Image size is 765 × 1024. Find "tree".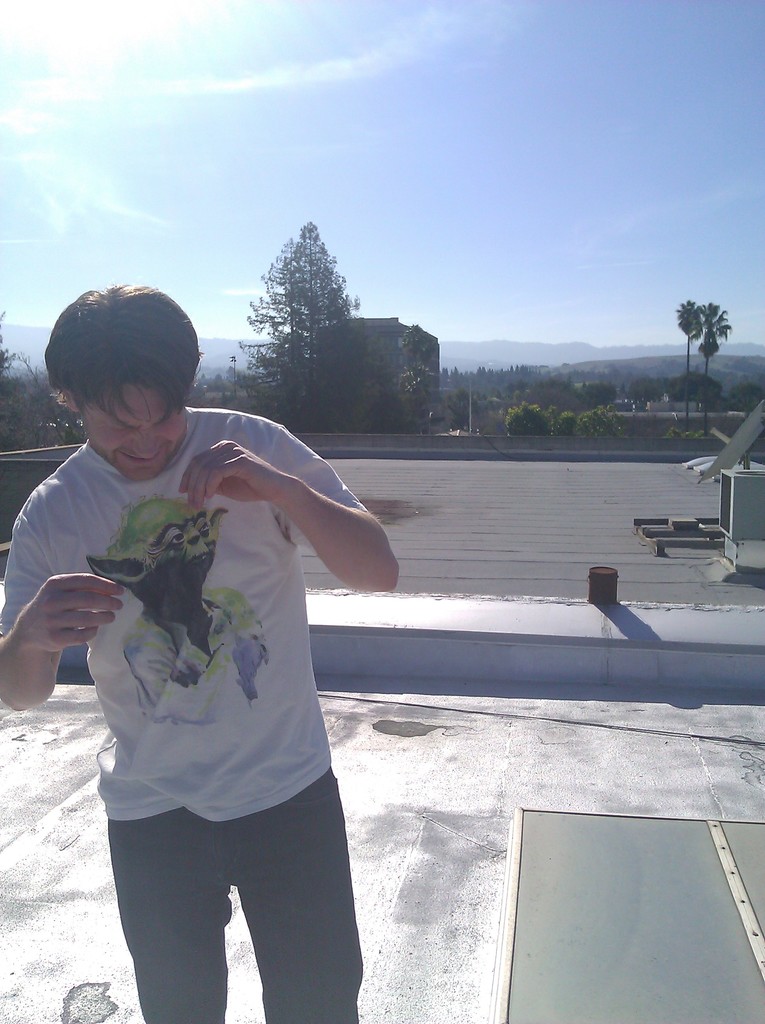
select_region(328, 326, 441, 428).
